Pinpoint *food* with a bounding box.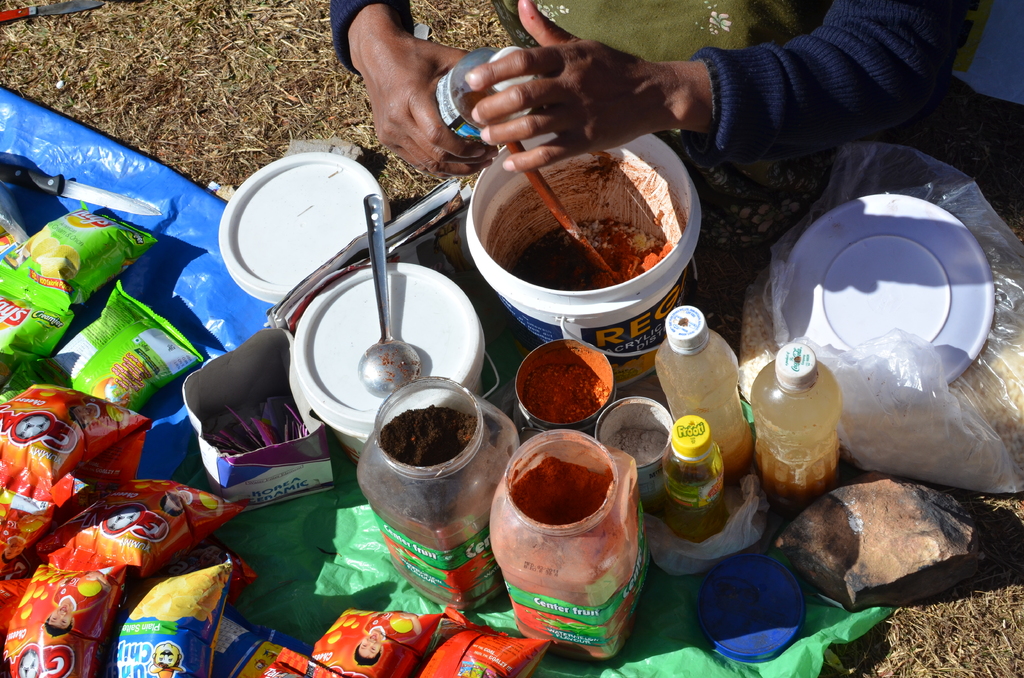
region(10, 205, 173, 305).
